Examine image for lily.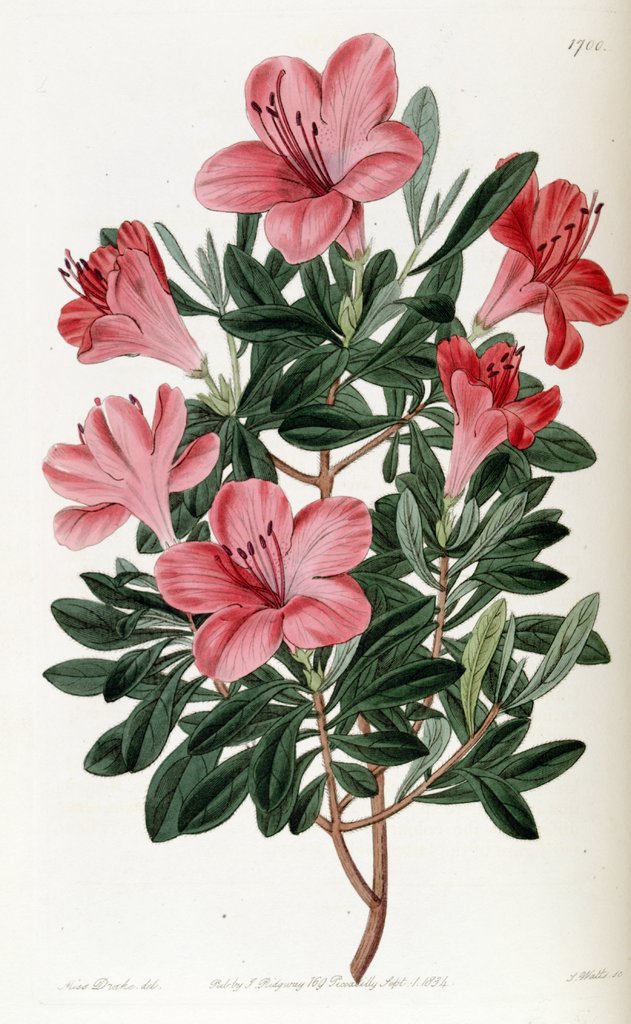
Examination result: rect(191, 24, 429, 267).
